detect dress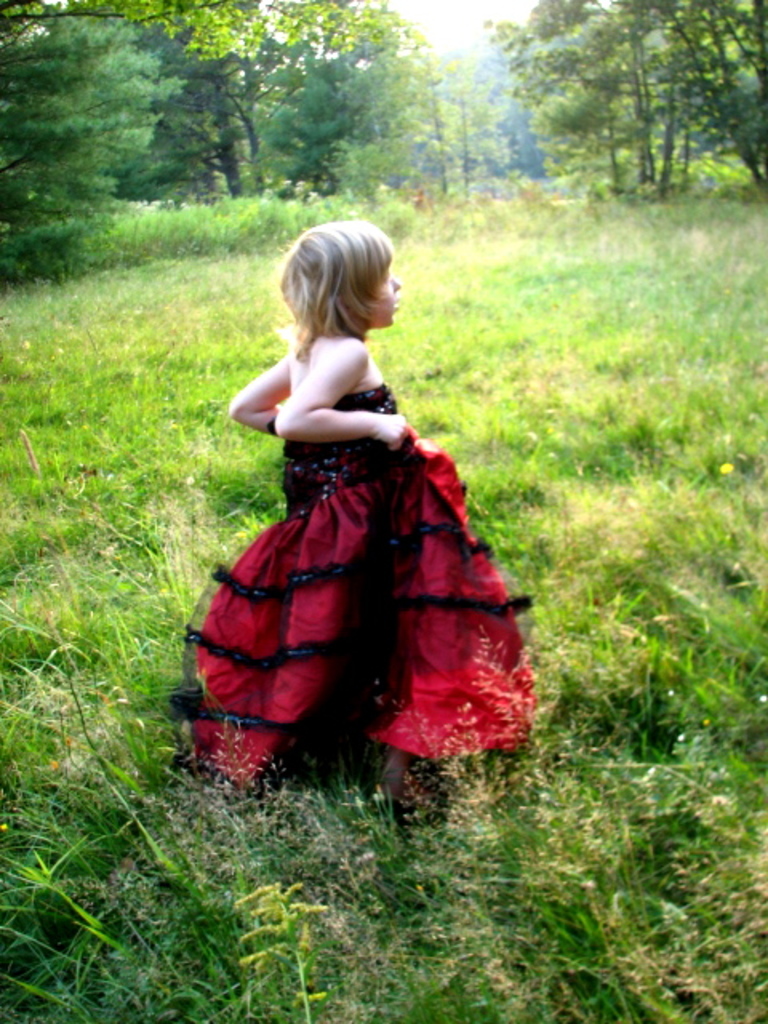
166/381/538/790
